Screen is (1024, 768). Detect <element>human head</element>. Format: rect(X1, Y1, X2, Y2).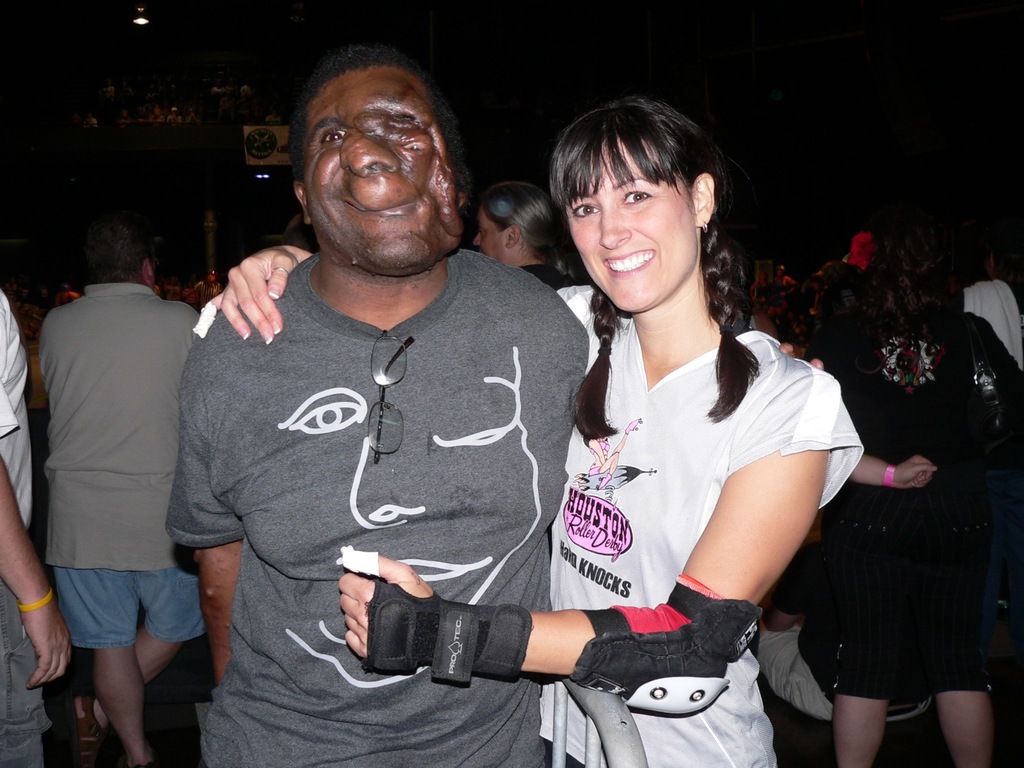
rect(292, 52, 466, 275).
